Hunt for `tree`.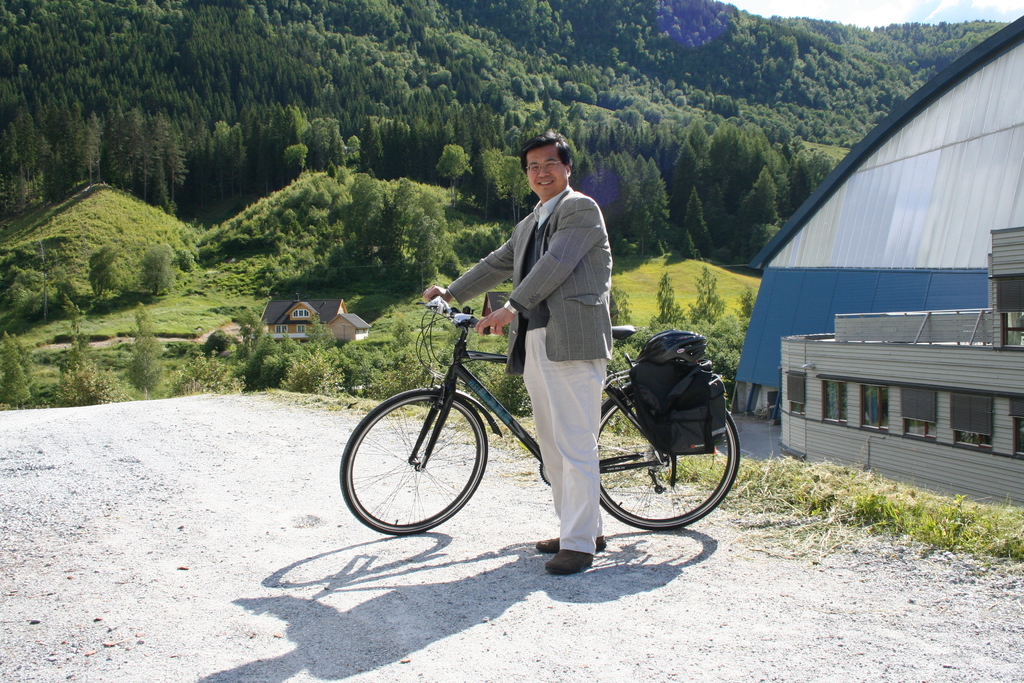
Hunted down at select_region(0, 0, 1008, 256).
